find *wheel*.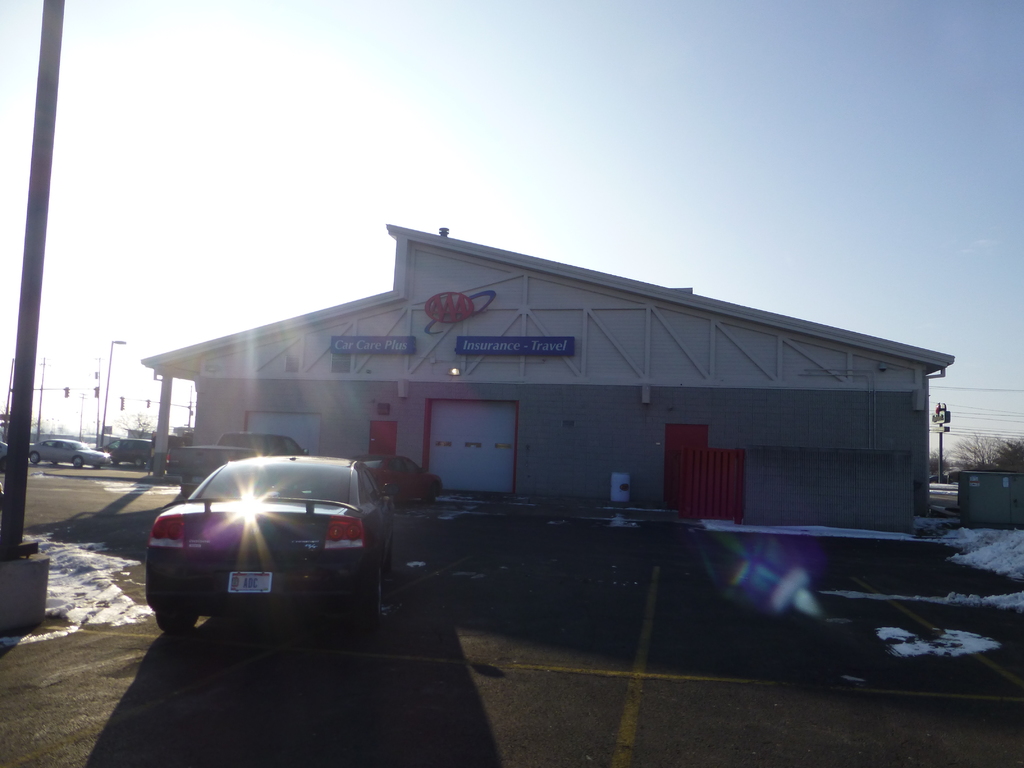
bbox(181, 485, 195, 502).
